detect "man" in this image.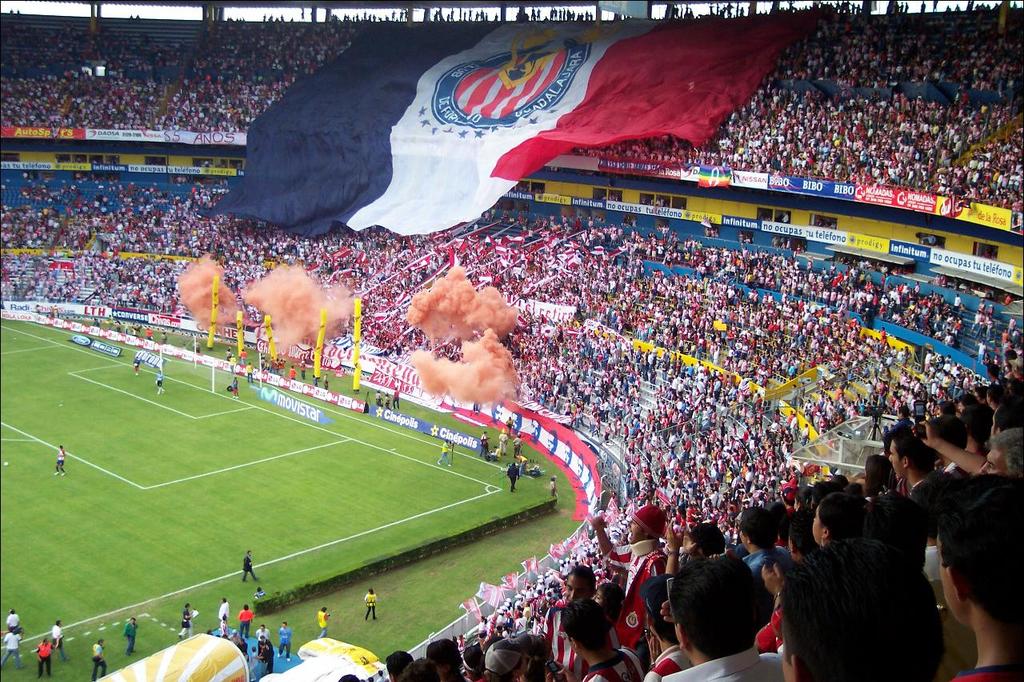
Detection: 230, 374, 239, 398.
